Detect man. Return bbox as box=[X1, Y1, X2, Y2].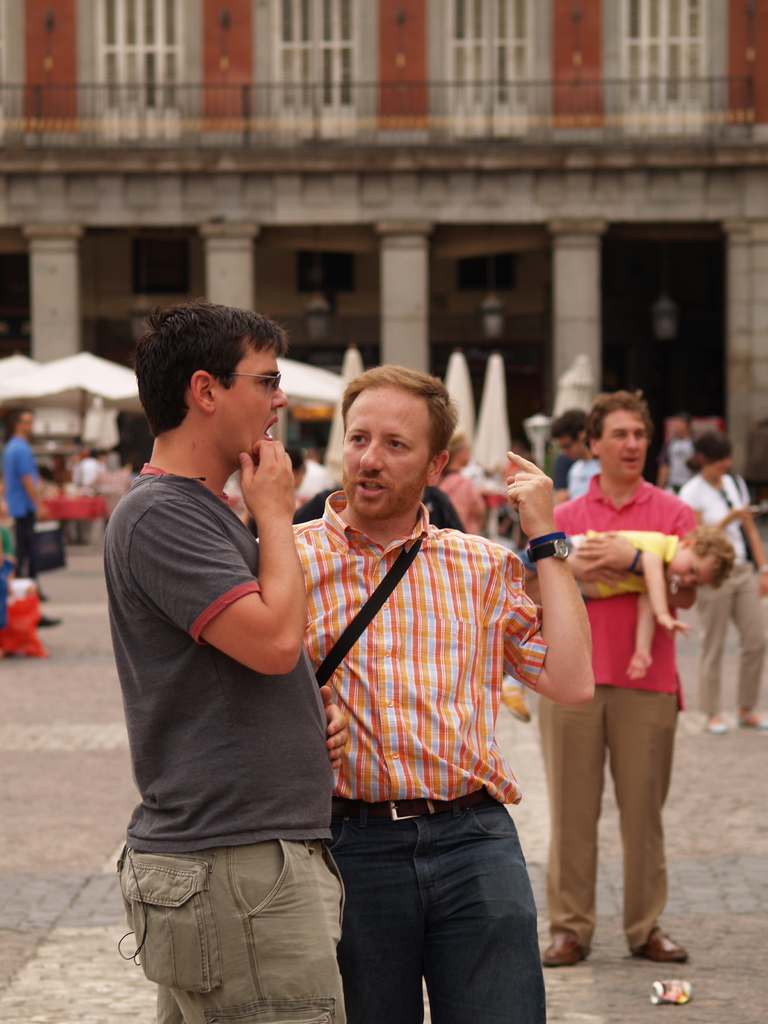
box=[665, 411, 698, 480].
